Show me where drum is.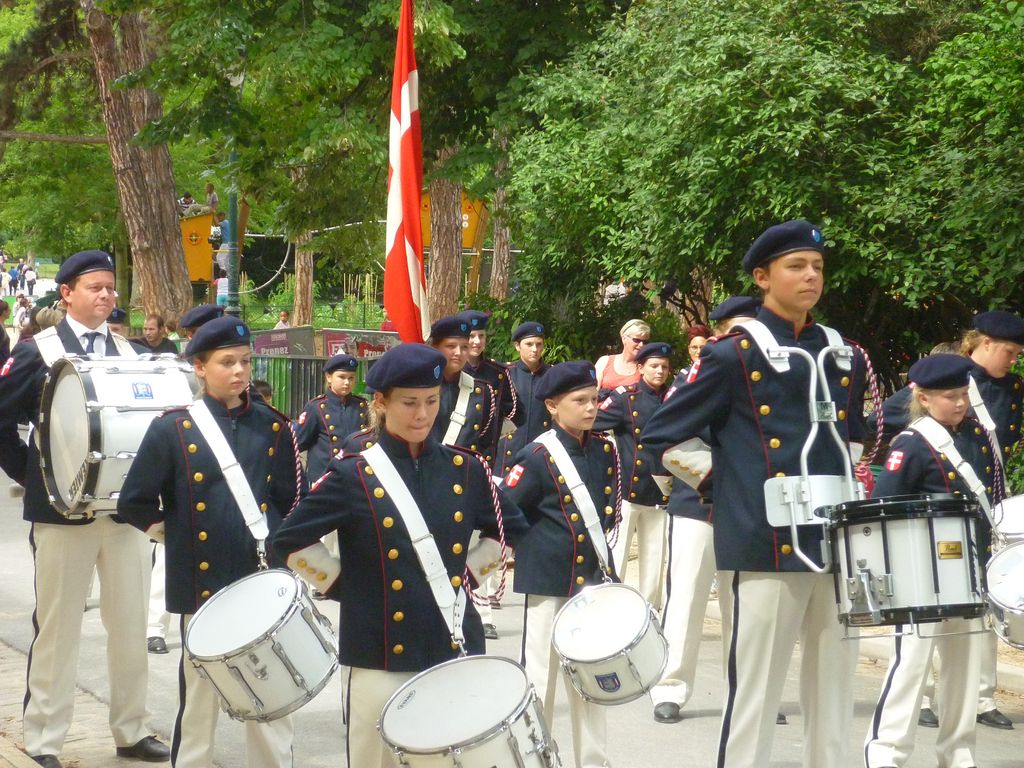
drum is at x1=550 y1=583 x2=668 y2=702.
